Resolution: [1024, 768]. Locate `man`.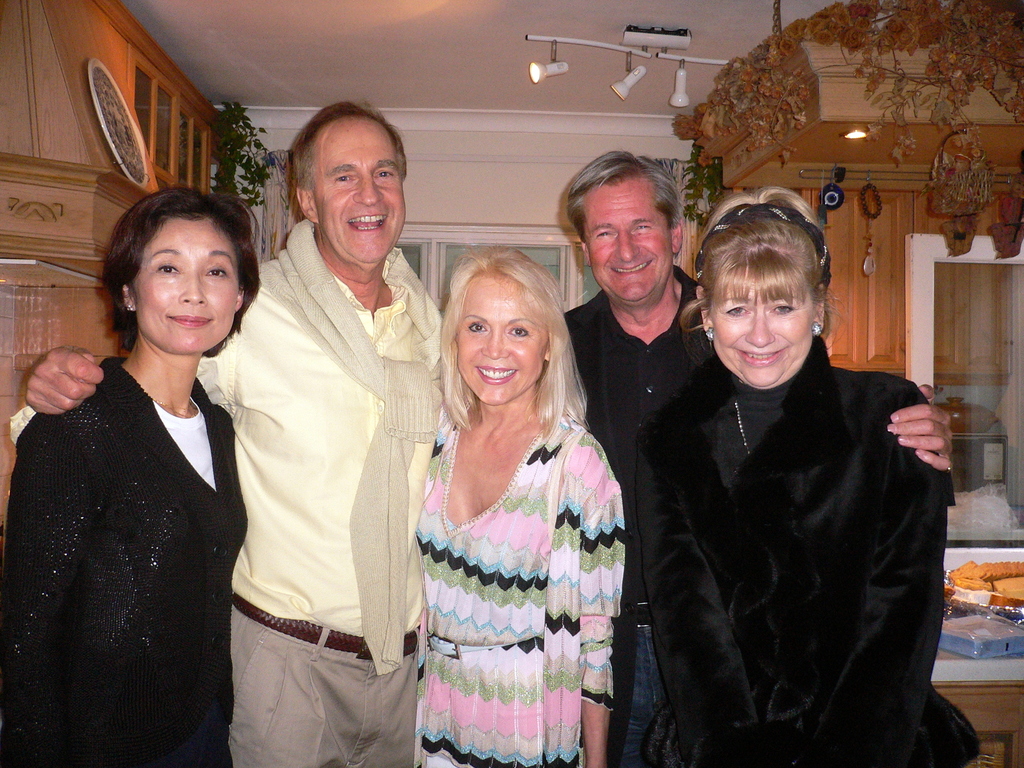
{"left": 568, "top": 150, "right": 952, "bottom": 767}.
